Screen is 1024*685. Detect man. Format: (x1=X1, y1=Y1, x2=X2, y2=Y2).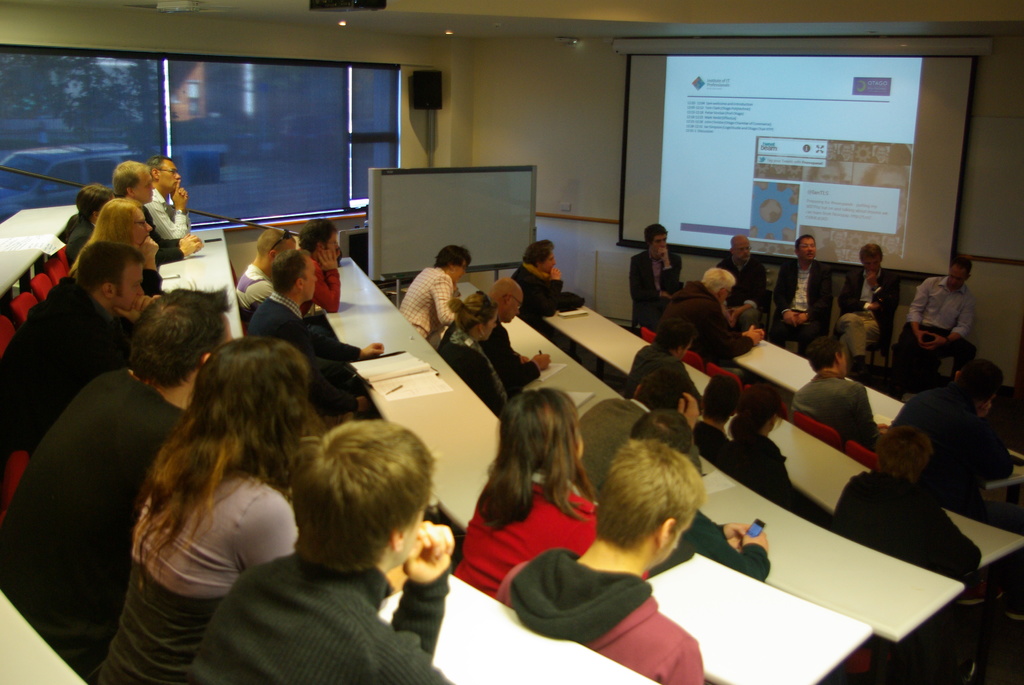
(x1=626, y1=219, x2=682, y2=331).
